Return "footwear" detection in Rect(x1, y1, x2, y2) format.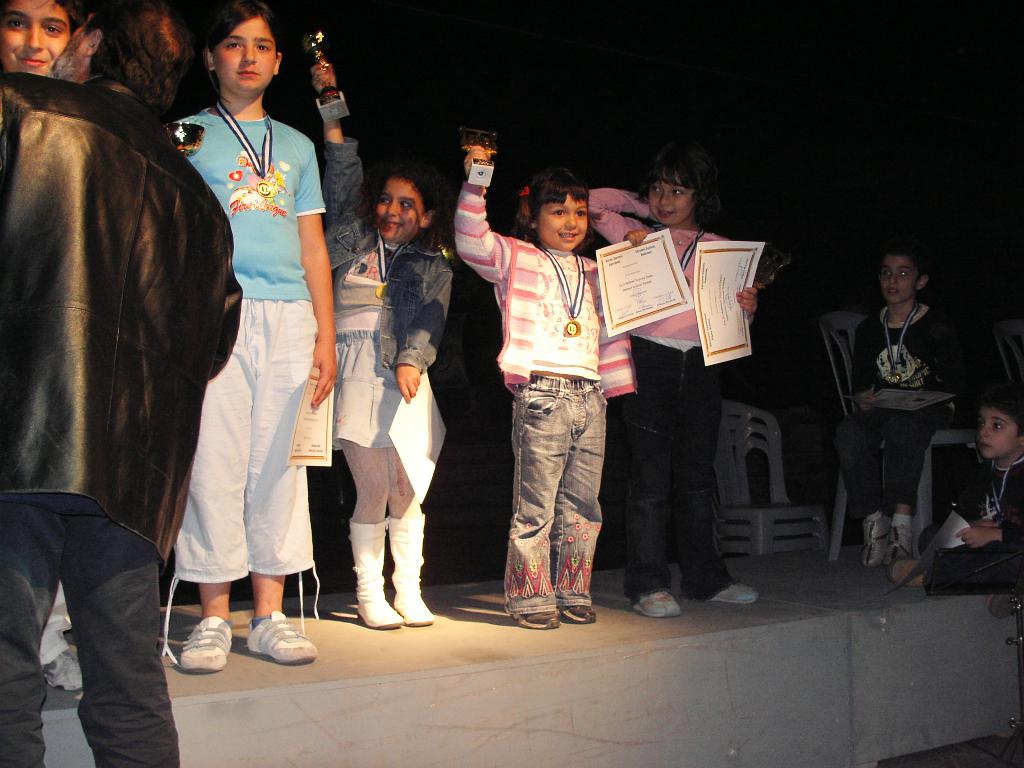
Rect(706, 577, 760, 602).
